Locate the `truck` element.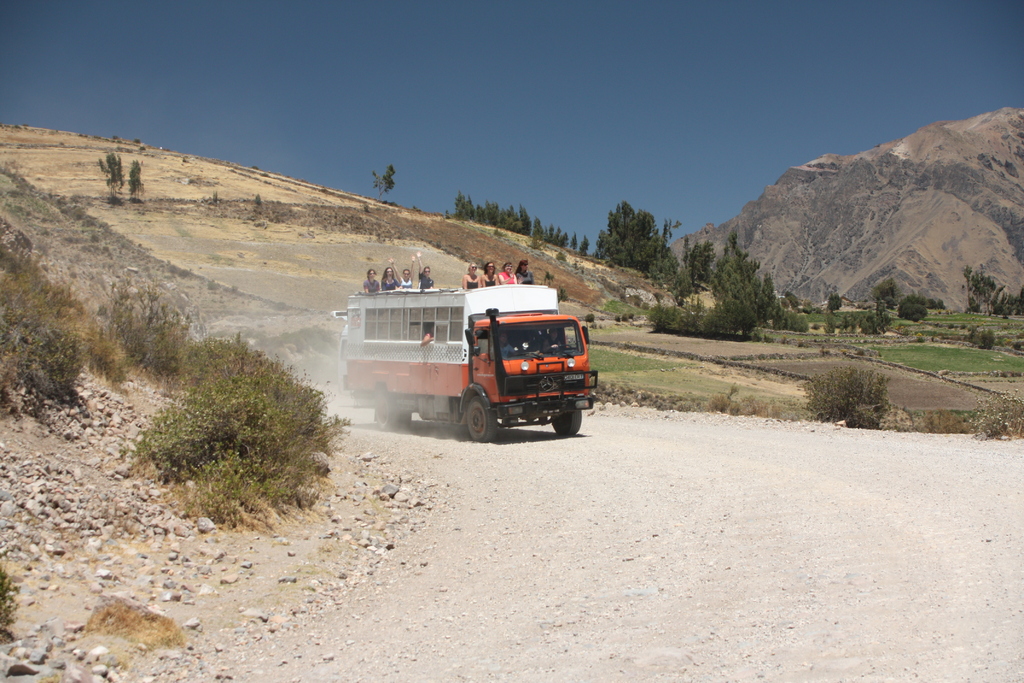
Element bbox: [x1=346, y1=281, x2=612, y2=449].
